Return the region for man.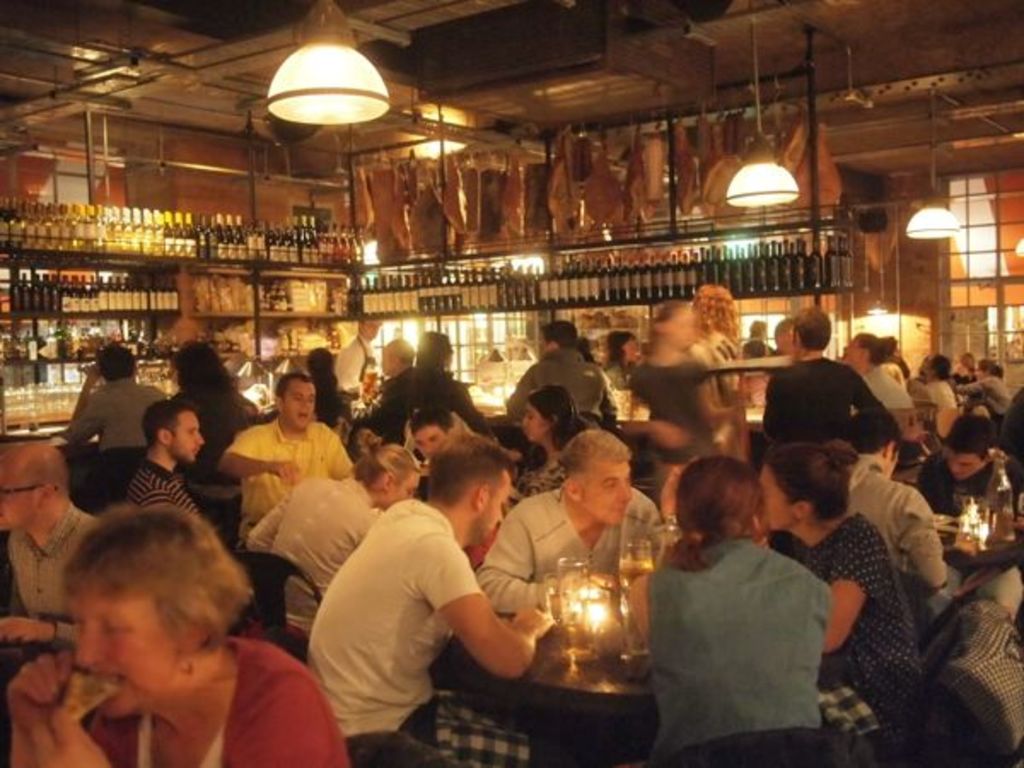
67,348,166,449.
